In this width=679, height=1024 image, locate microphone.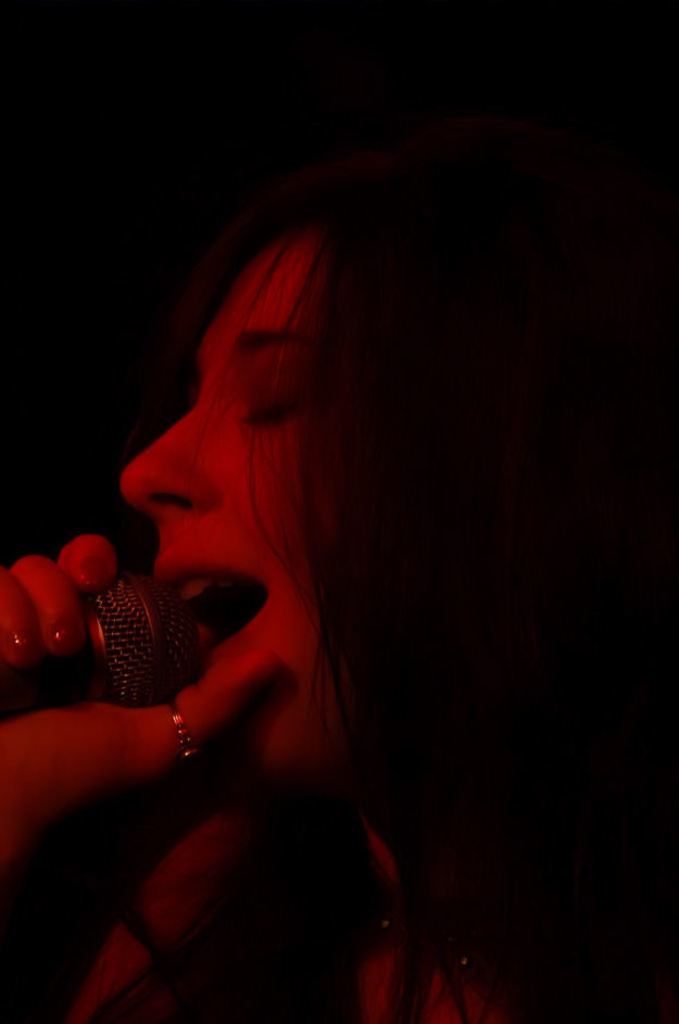
Bounding box: 0,562,214,724.
